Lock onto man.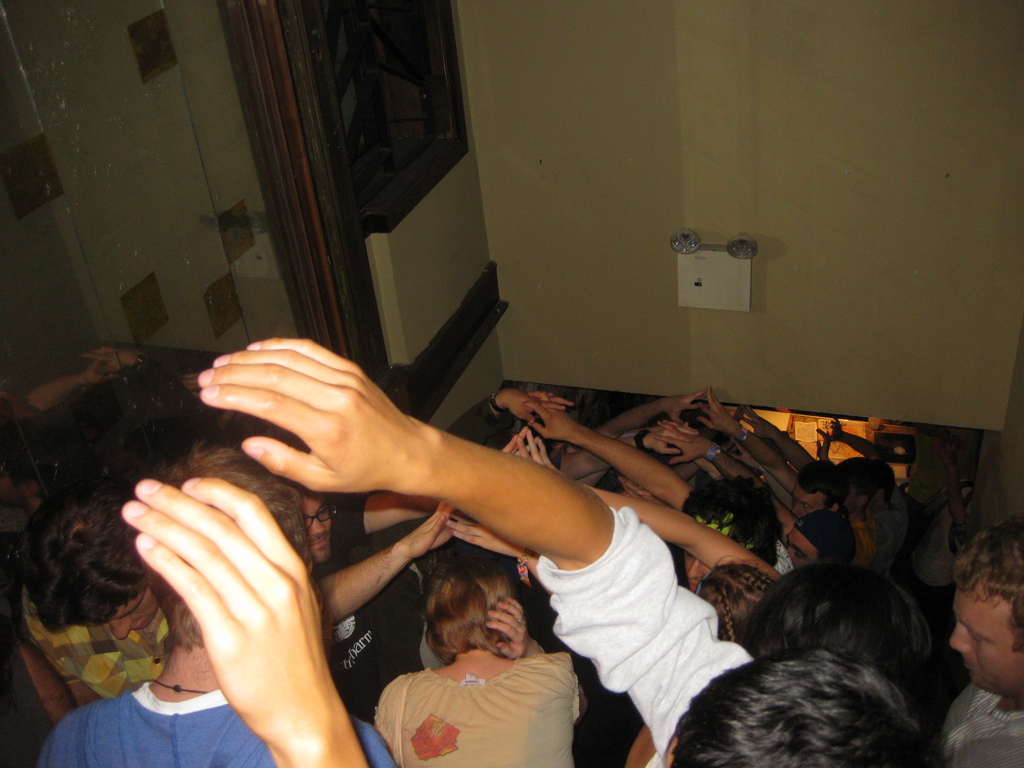
Locked: BBox(702, 401, 879, 572).
